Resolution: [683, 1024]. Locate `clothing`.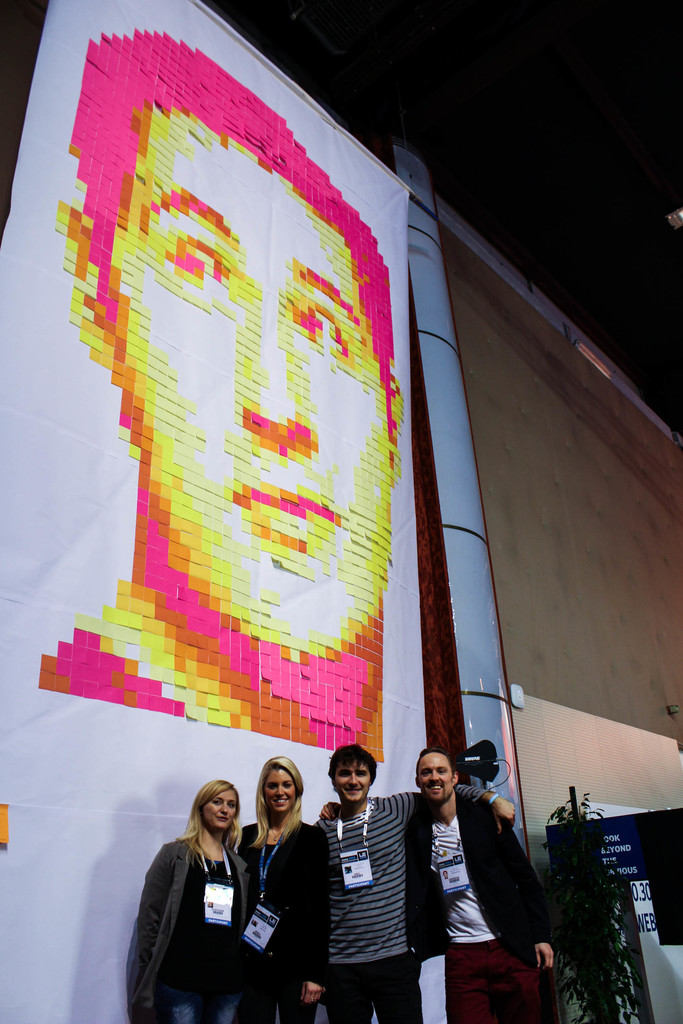
(left=147, top=827, right=256, bottom=1013).
